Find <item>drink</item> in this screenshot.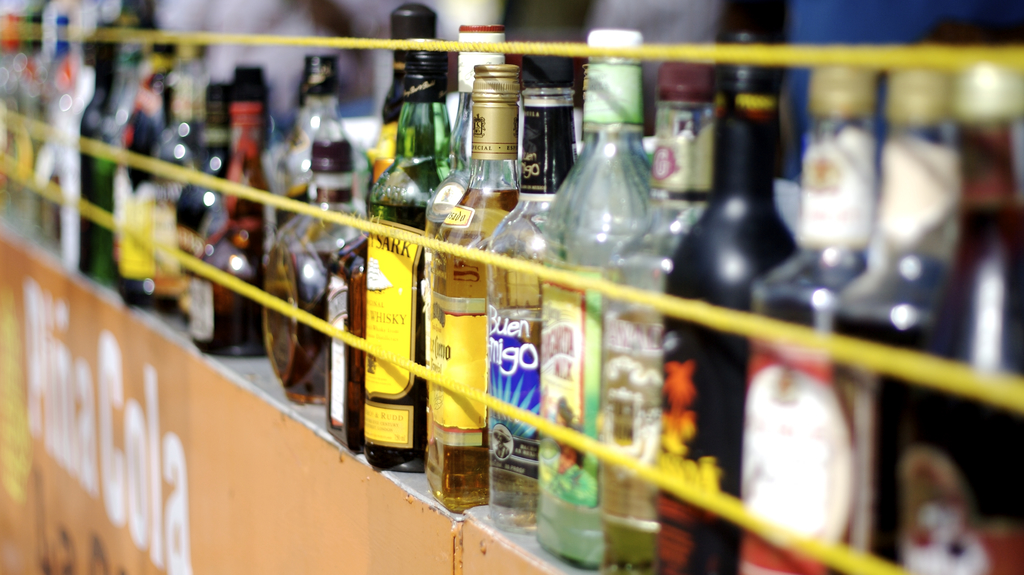
The bounding box for <item>drink</item> is box=[263, 117, 364, 401].
